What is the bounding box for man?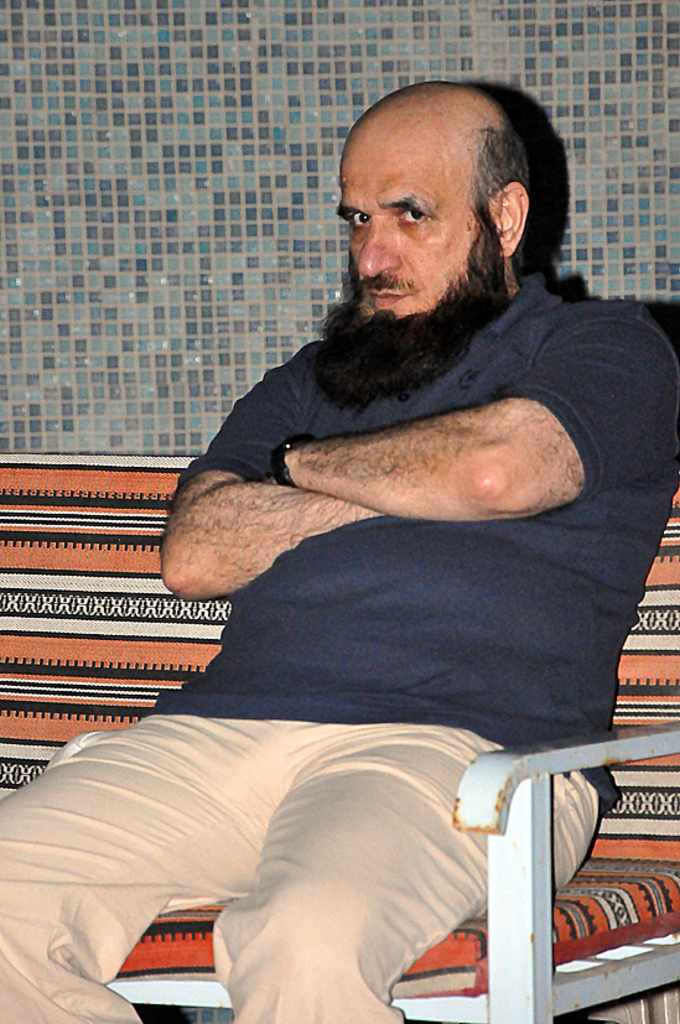
121:48:627:1023.
